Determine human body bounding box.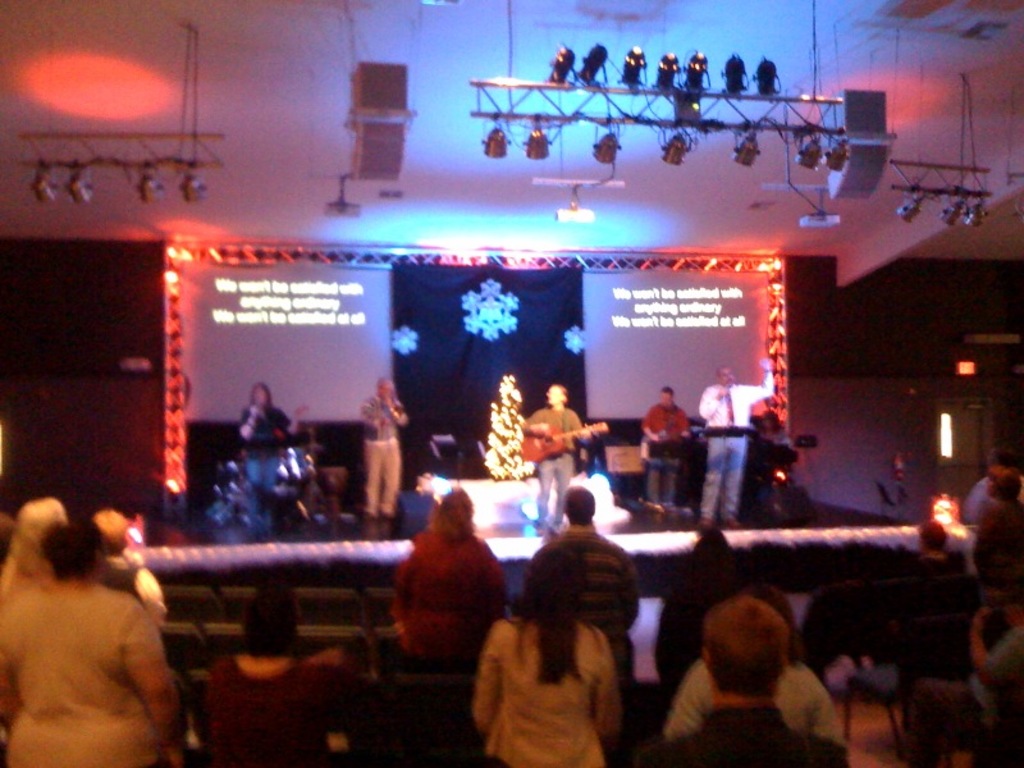
Determined: x1=279 y1=449 x2=329 y2=516.
